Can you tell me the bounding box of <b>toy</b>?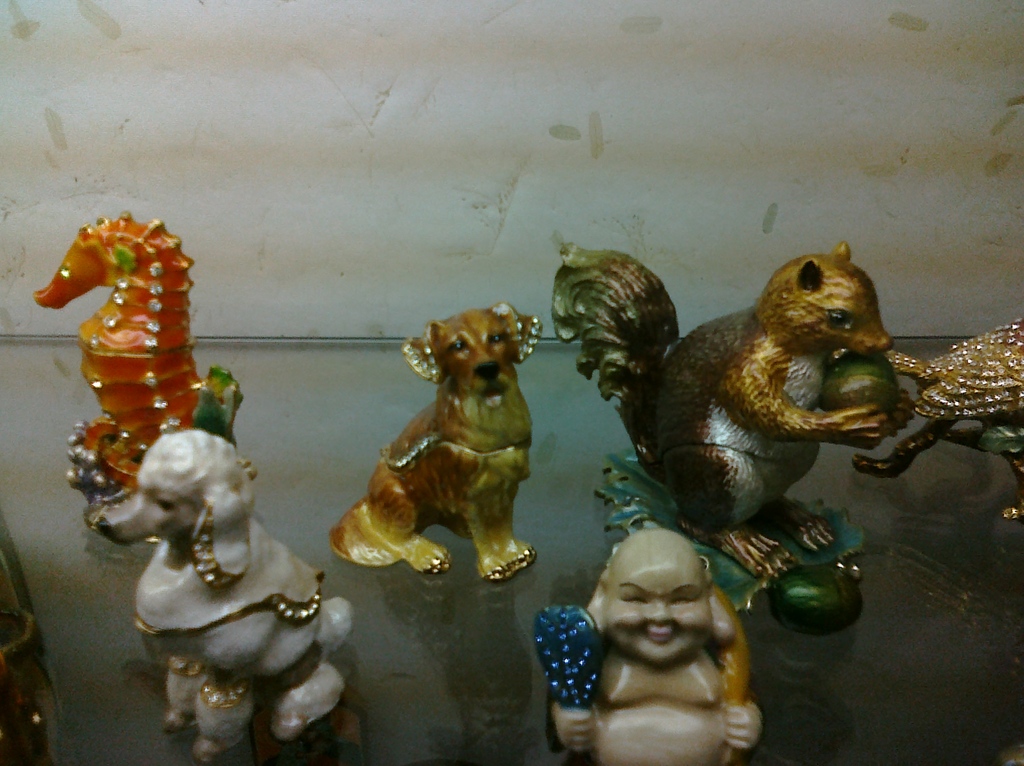
93, 432, 360, 762.
